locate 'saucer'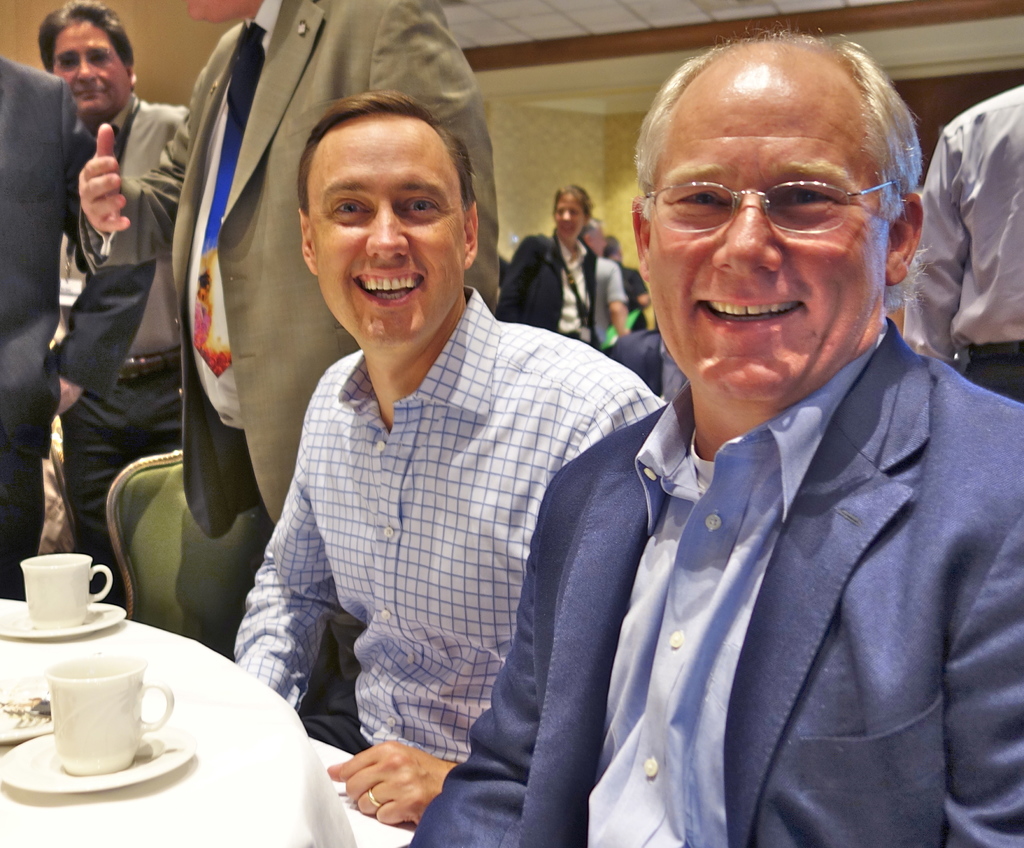
rect(3, 606, 127, 643)
